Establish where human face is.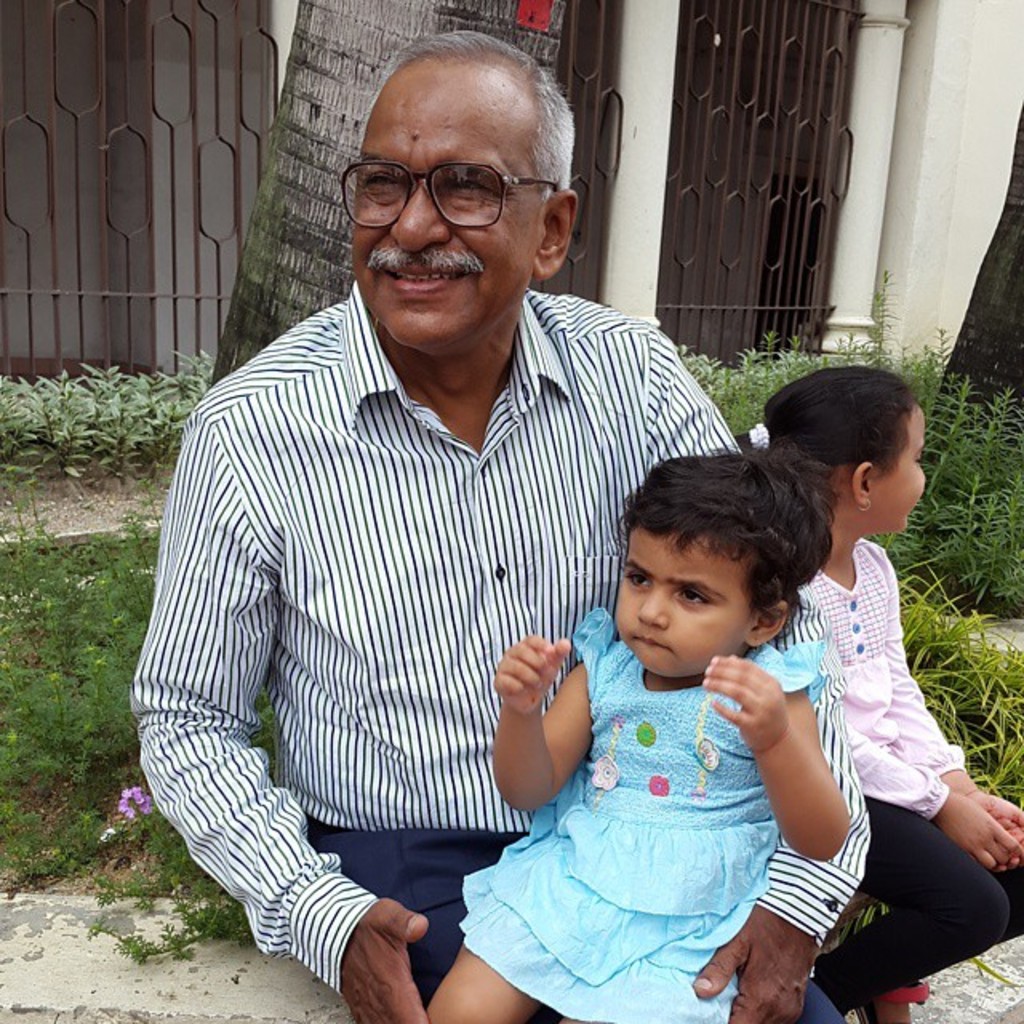
Established at (616,531,746,678).
